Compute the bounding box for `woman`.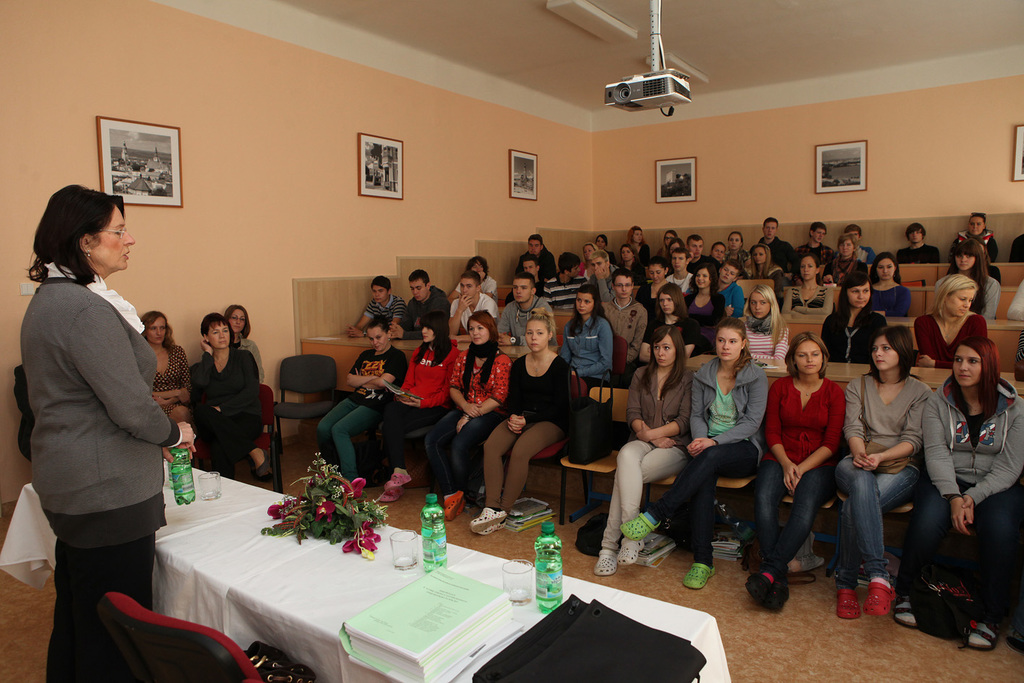
crop(556, 285, 616, 390).
